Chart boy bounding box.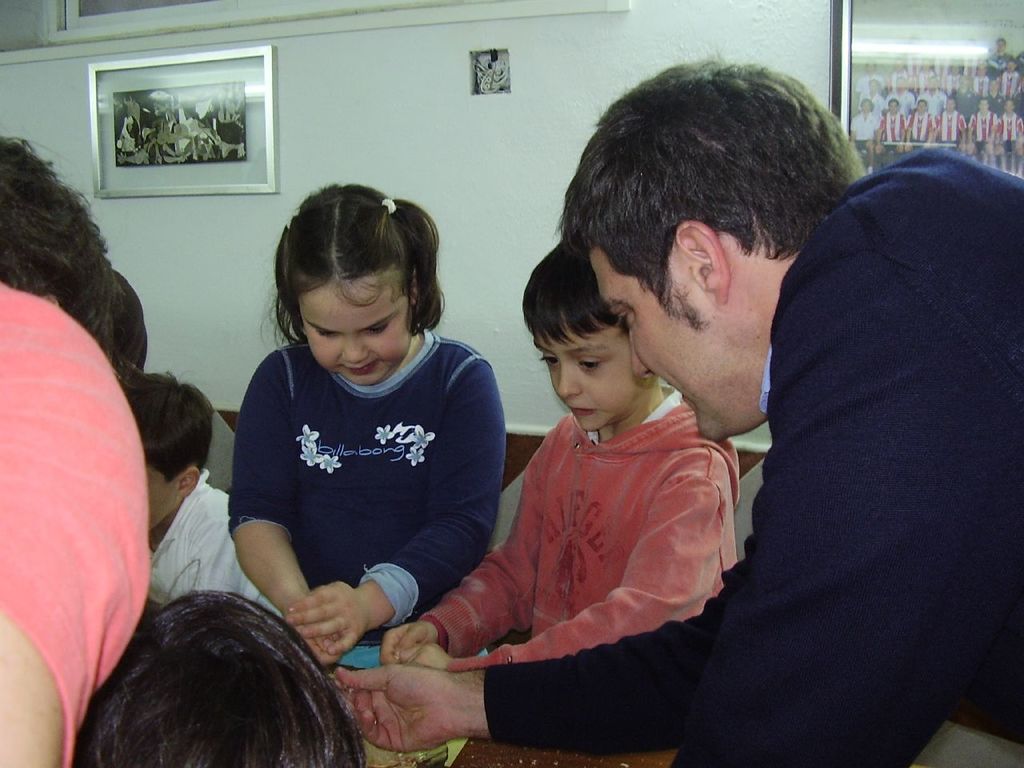
Charted: box(122, 374, 282, 620).
